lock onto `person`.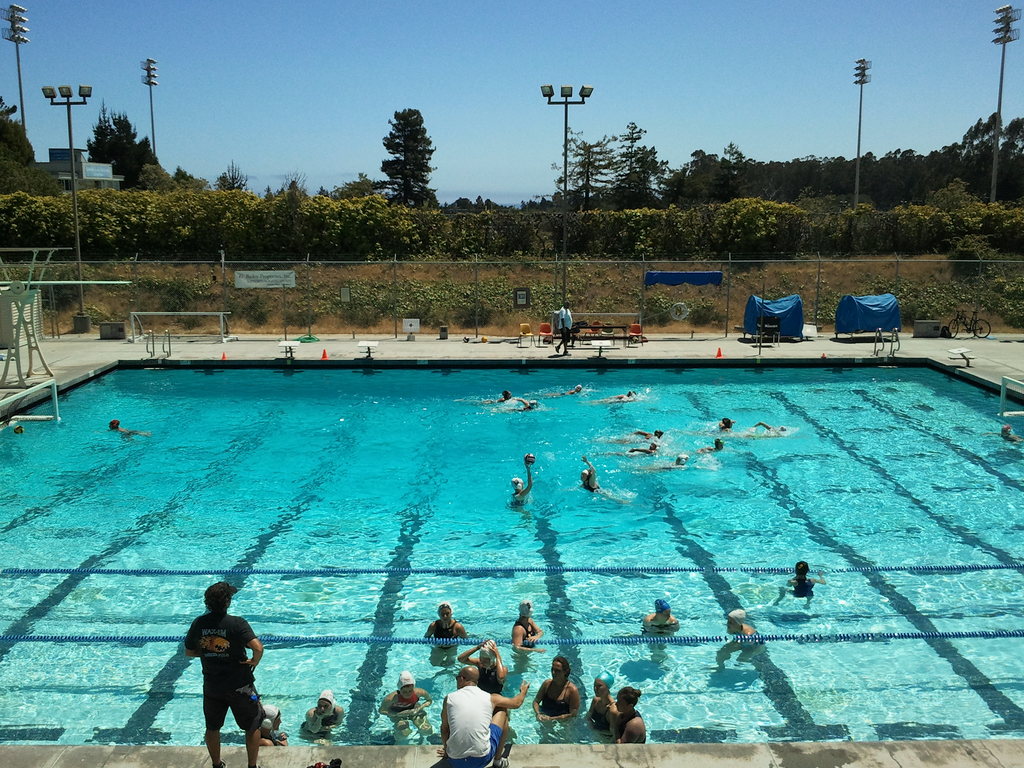
Locked: box(717, 608, 764, 673).
